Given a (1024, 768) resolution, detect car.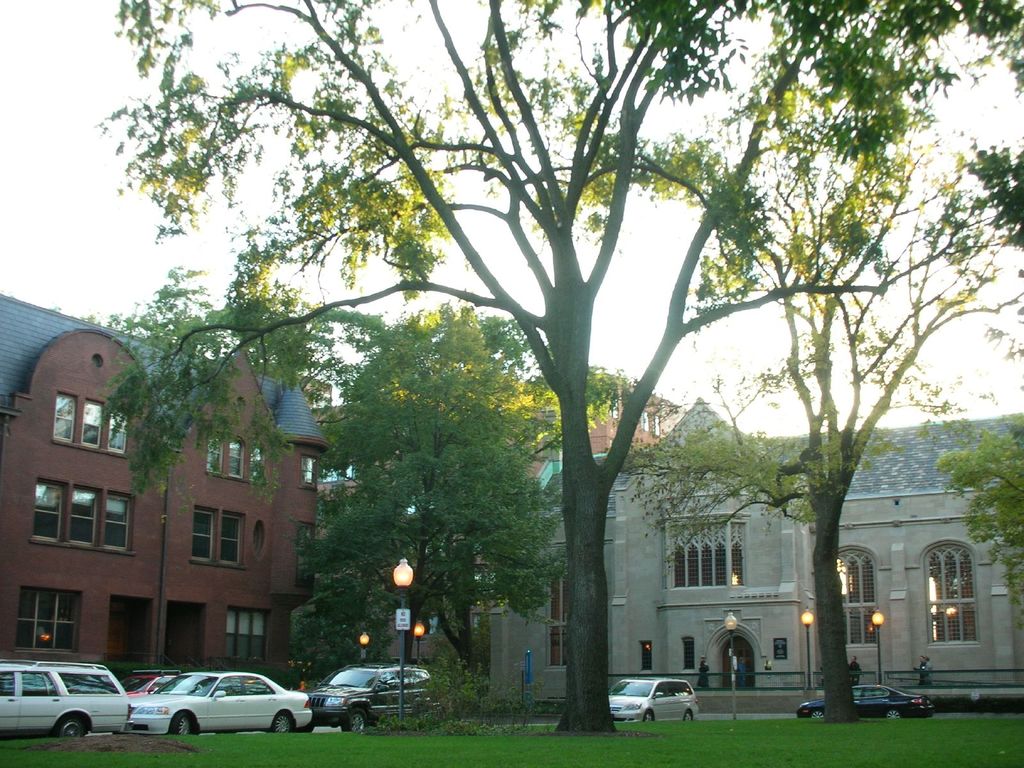
rect(0, 666, 132, 749).
